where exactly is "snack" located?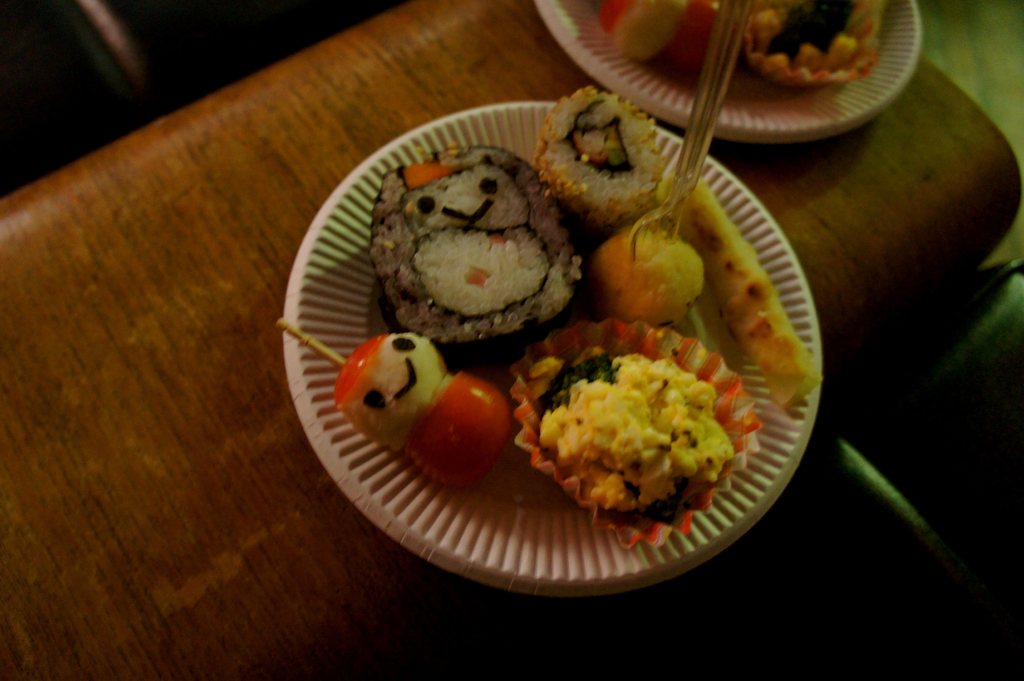
Its bounding box is <bbox>529, 84, 708, 324</bbox>.
